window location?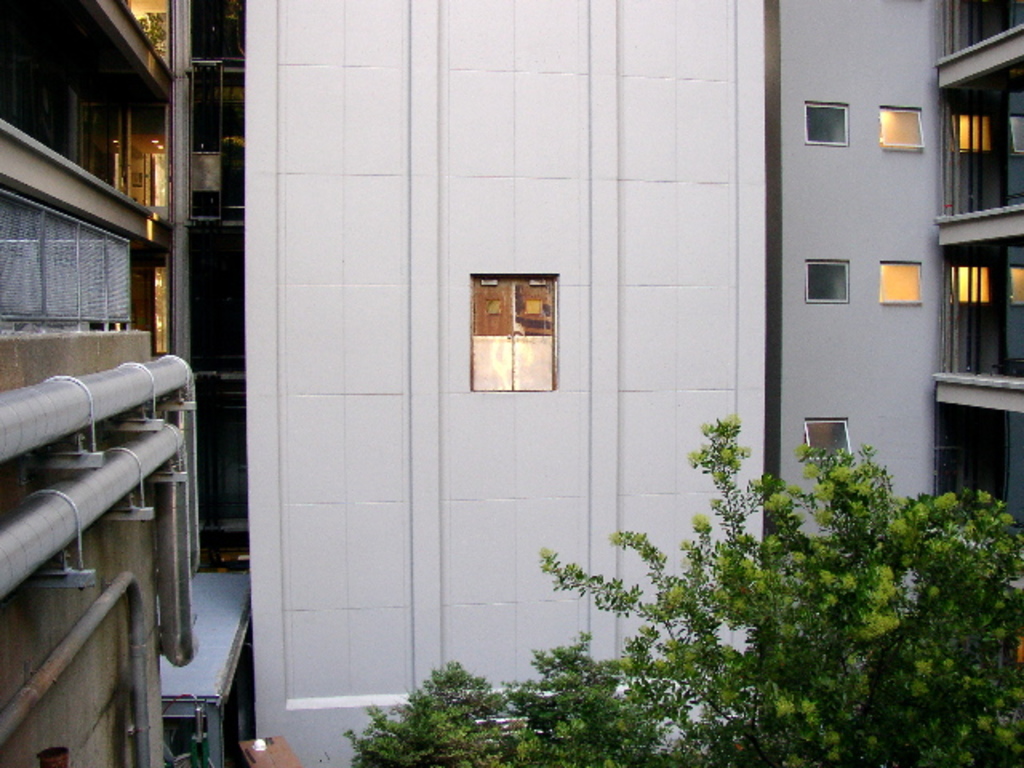
box(950, 270, 997, 304)
